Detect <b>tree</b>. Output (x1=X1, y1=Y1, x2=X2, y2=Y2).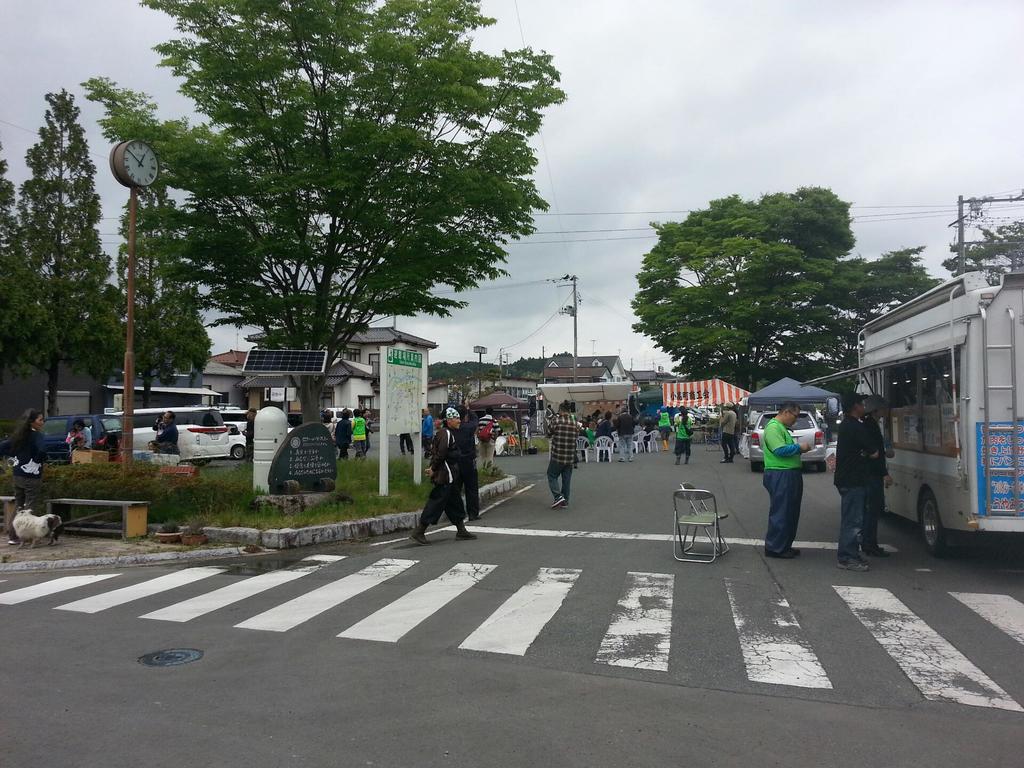
(x1=109, y1=184, x2=221, y2=399).
